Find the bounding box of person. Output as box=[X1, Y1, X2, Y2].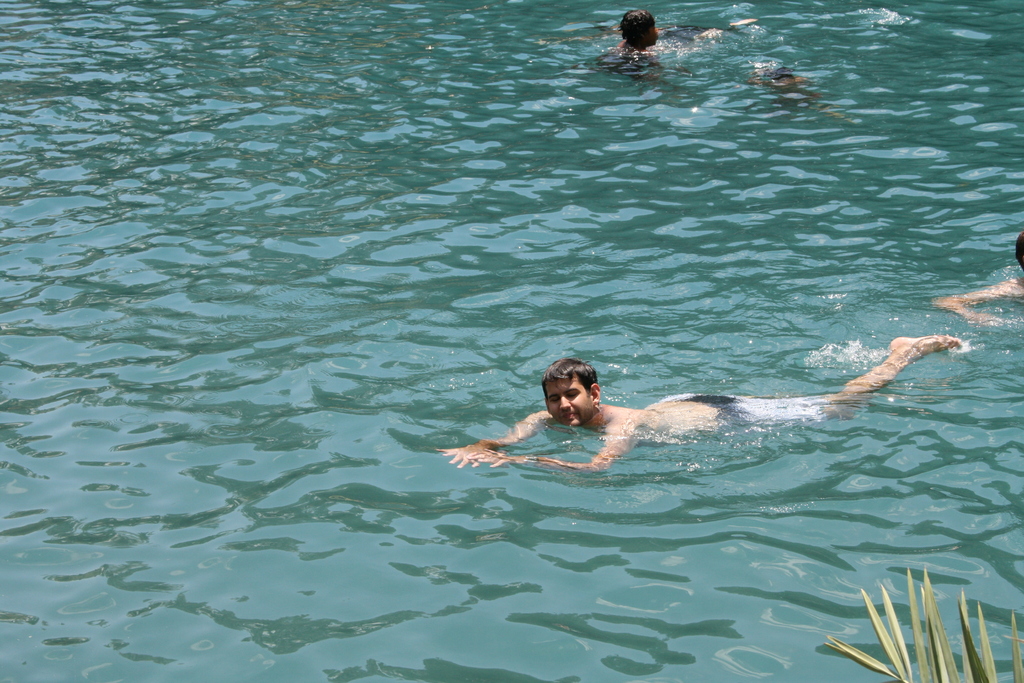
box=[925, 227, 1023, 327].
